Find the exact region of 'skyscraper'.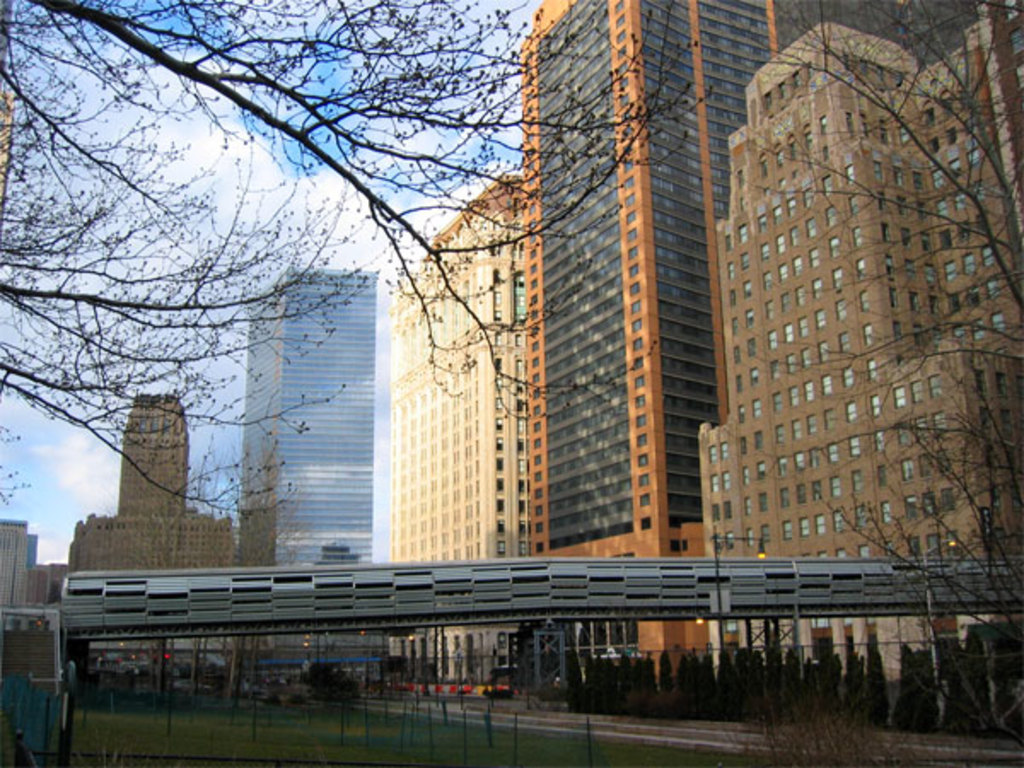
Exact region: {"x1": 232, "y1": 258, "x2": 384, "y2": 568}.
